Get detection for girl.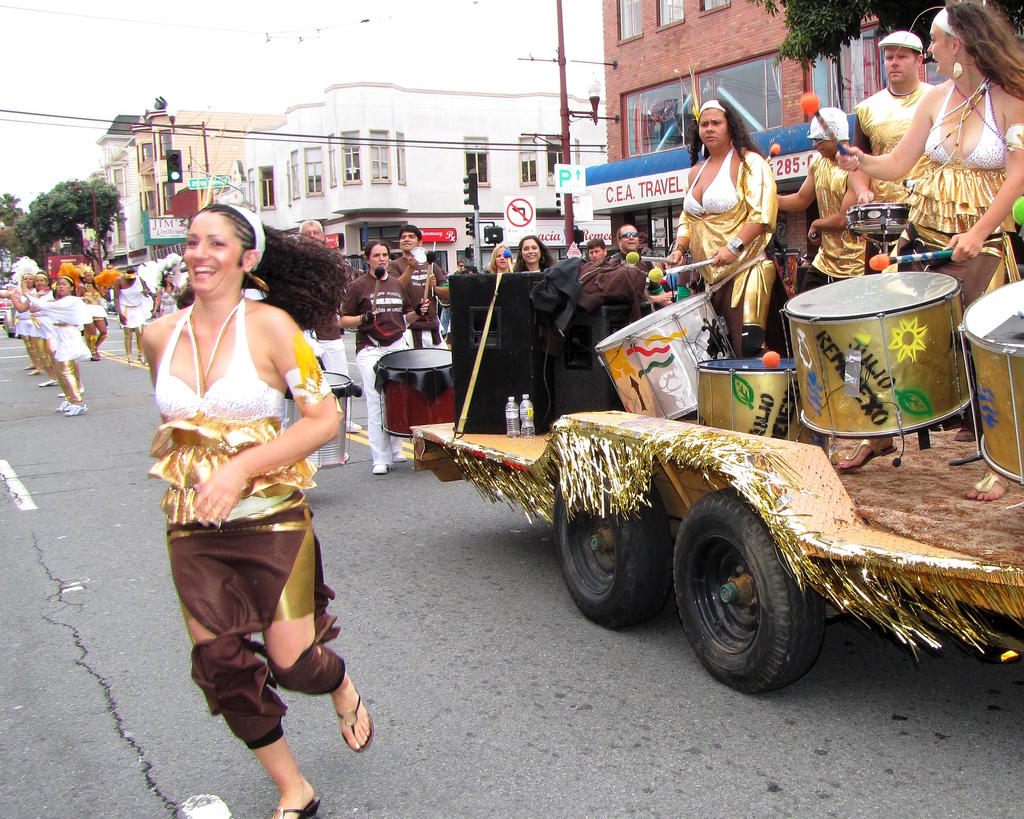
Detection: 486,239,512,273.
